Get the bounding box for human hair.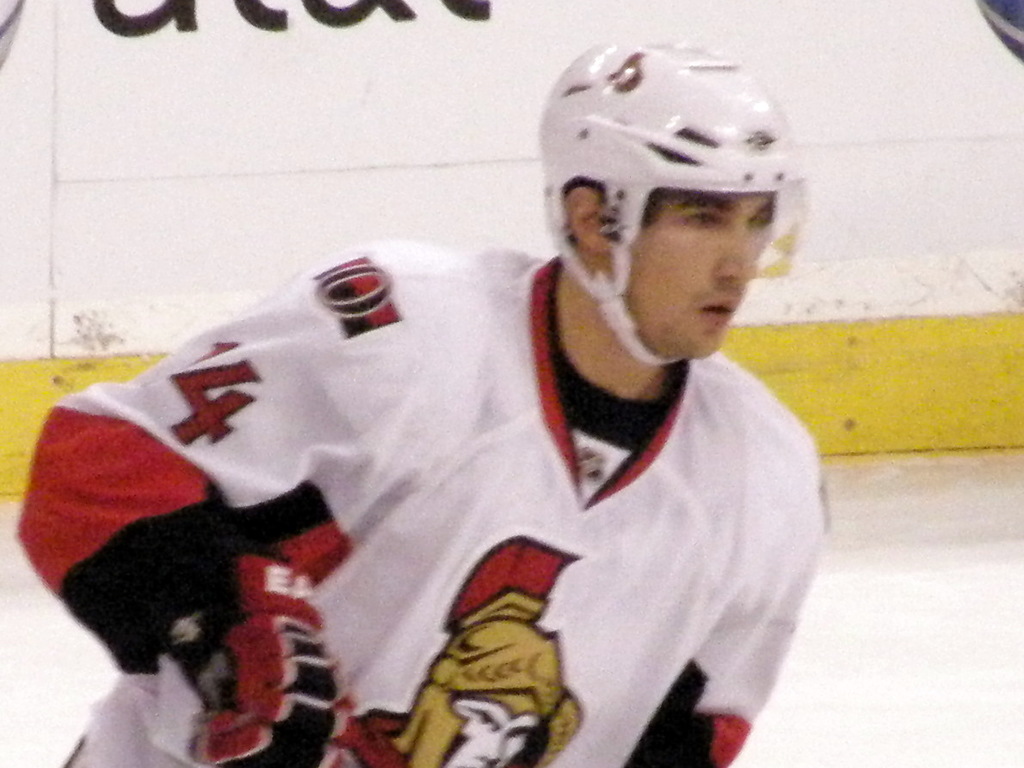
[left=561, top=120, right=763, bottom=255].
